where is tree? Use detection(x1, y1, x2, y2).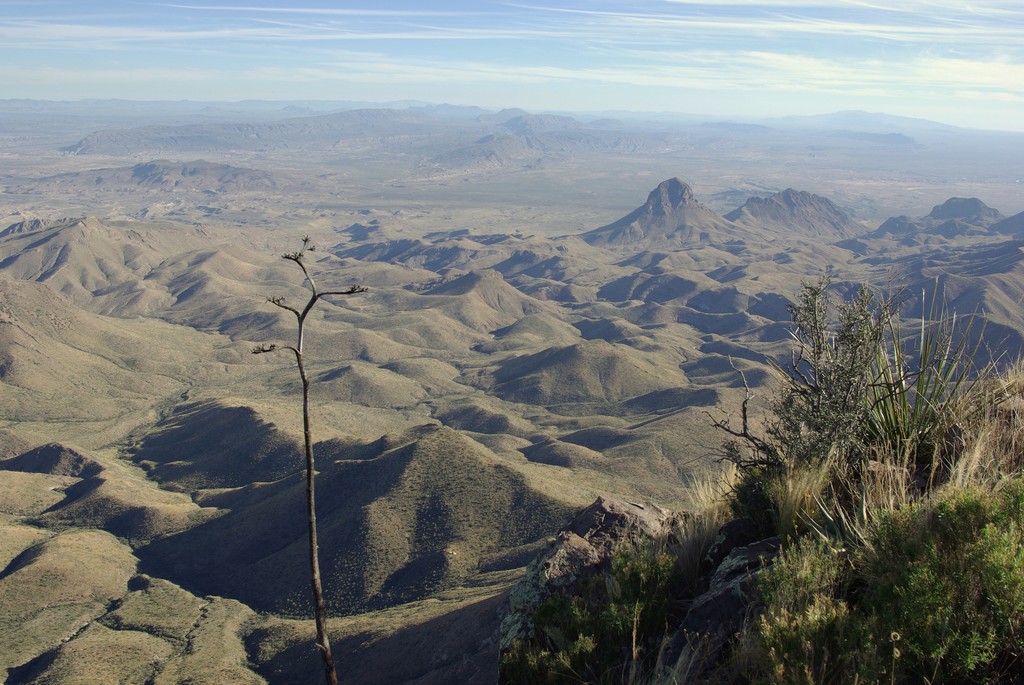
detection(701, 262, 940, 494).
